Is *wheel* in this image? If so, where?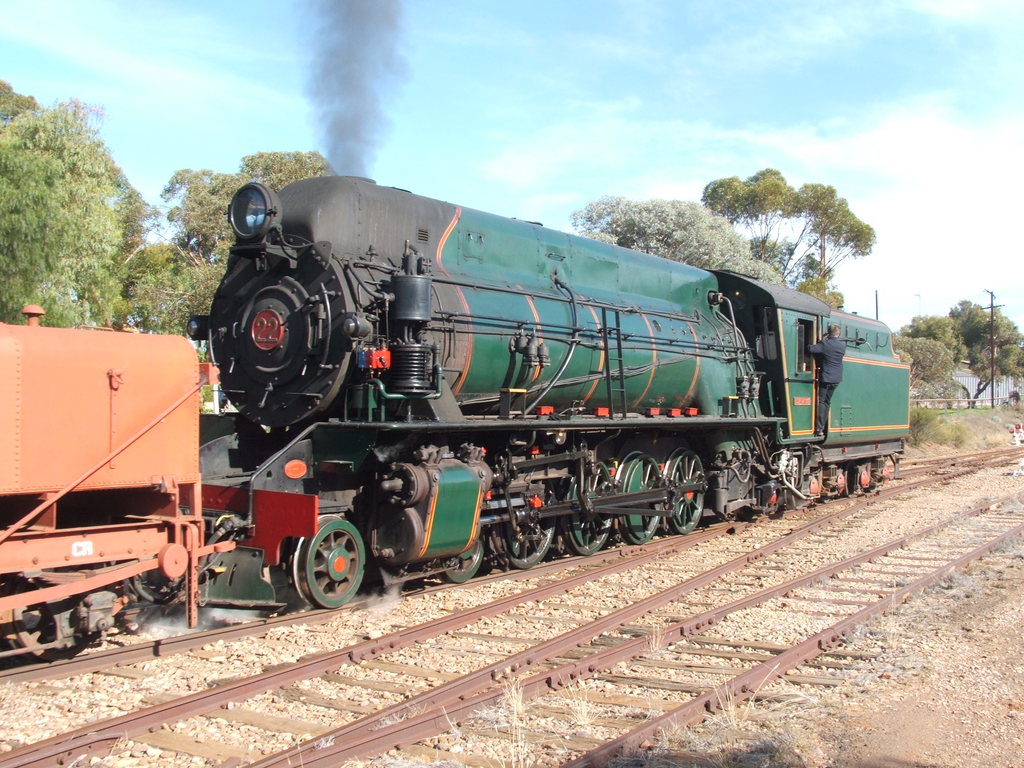
Yes, at bbox=(820, 494, 830, 504).
